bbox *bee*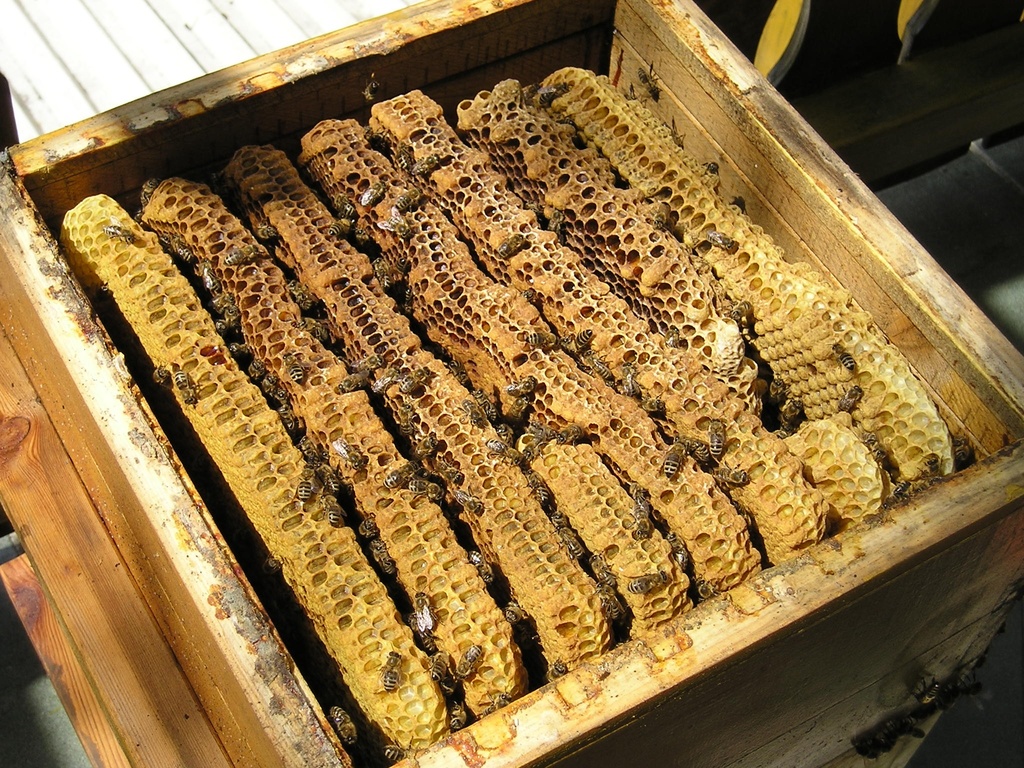
{"left": 623, "top": 568, "right": 665, "bottom": 600}
